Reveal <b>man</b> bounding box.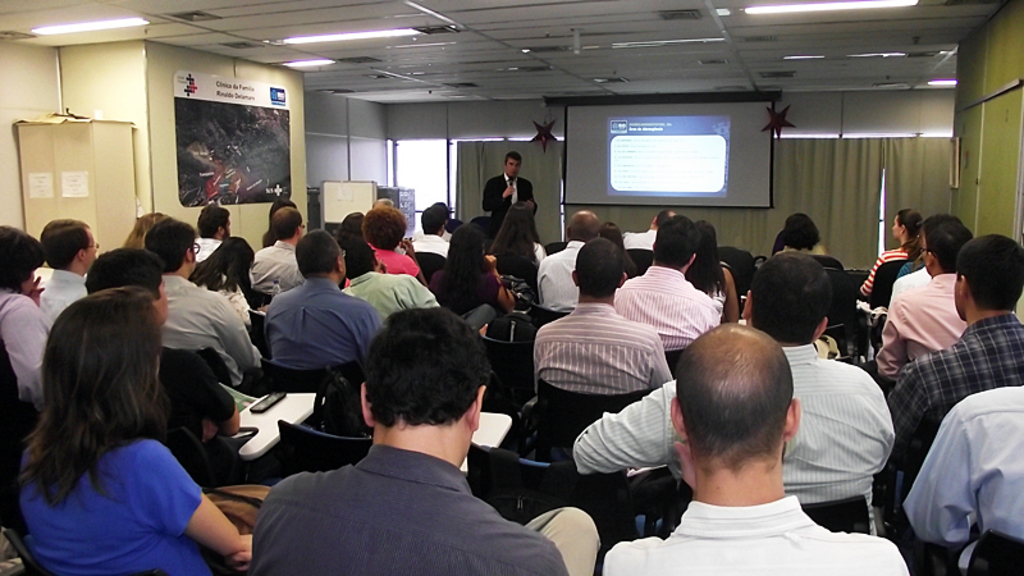
Revealed: pyautogui.locateOnScreen(895, 380, 1023, 575).
